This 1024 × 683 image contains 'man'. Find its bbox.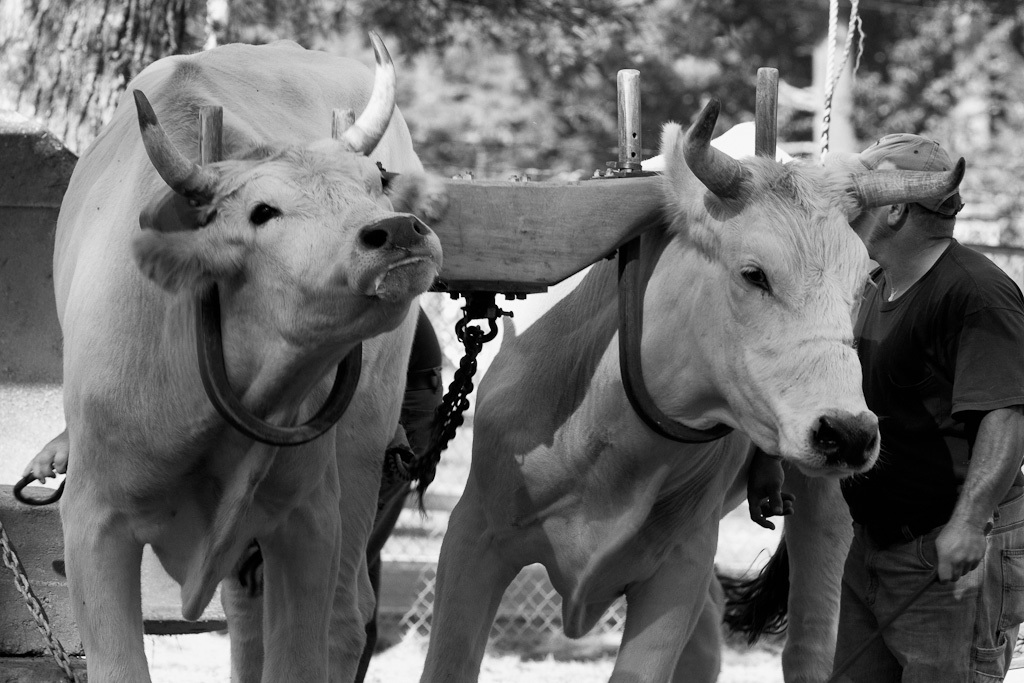
(830,135,1023,682).
